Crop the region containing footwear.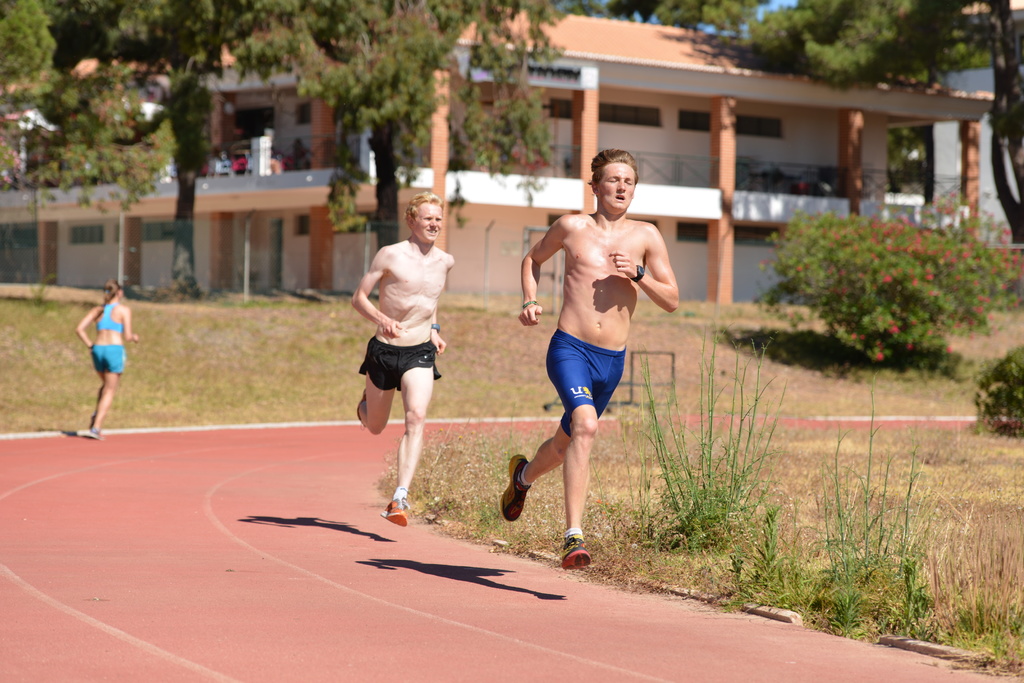
Crop region: detection(351, 388, 369, 421).
